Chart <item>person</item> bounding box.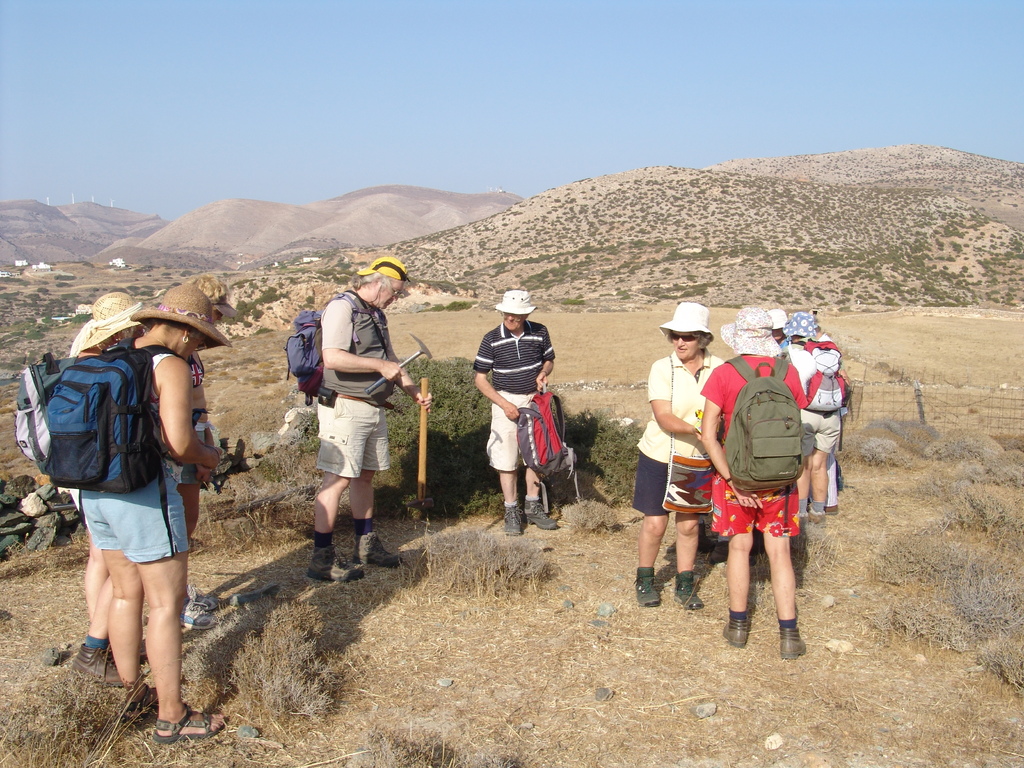
Charted: x1=471 y1=289 x2=559 y2=538.
